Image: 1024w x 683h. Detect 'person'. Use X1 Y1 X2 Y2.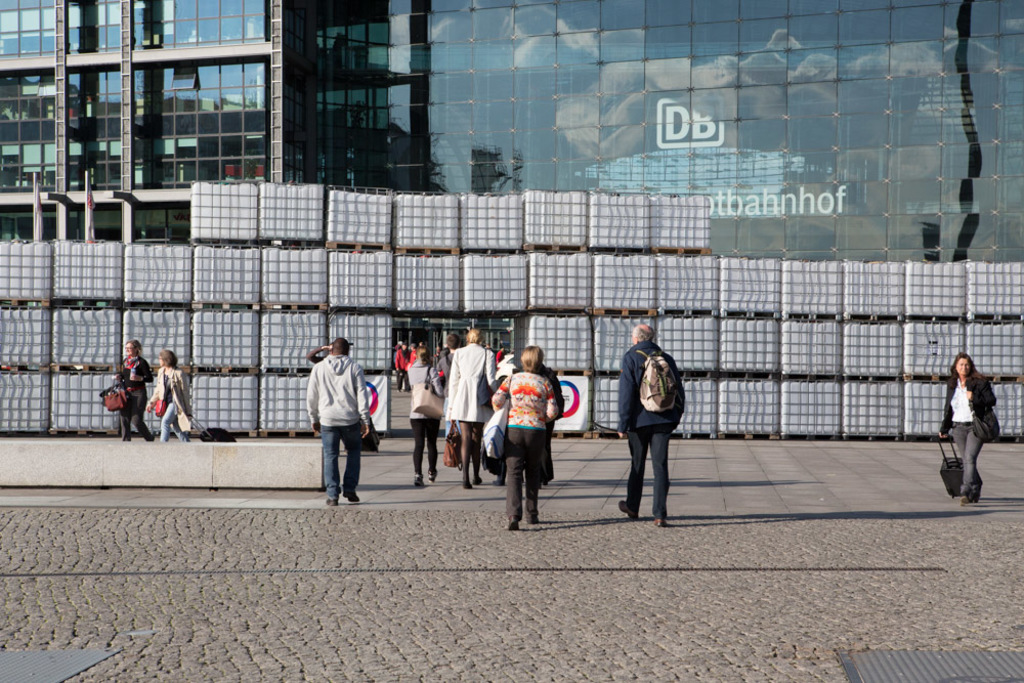
147 346 193 452.
